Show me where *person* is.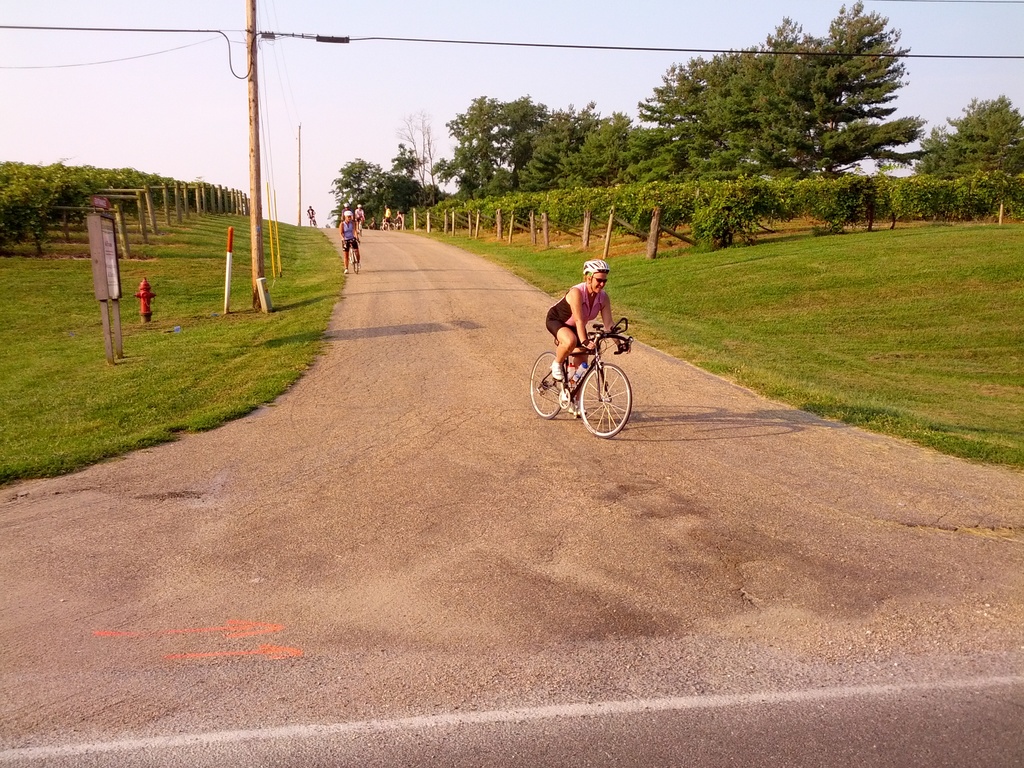
*person* is at [left=392, top=214, right=403, bottom=228].
